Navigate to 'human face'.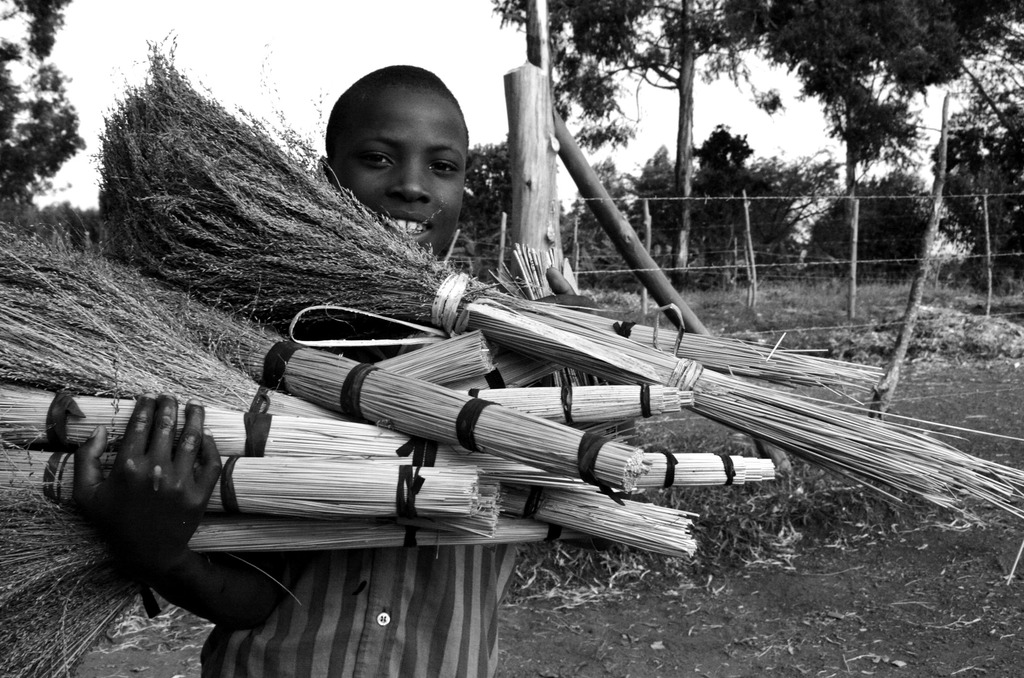
Navigation target: (left=330, top=93, right=467, bottom=259).
